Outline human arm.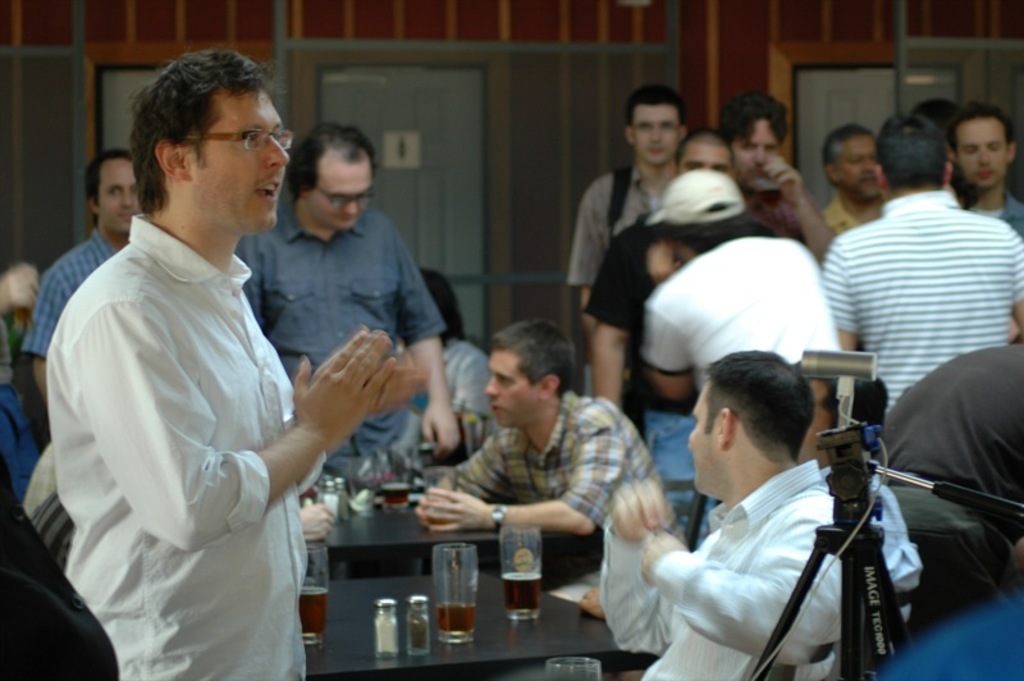
Outline: detection(561, 175, 617, 321).
